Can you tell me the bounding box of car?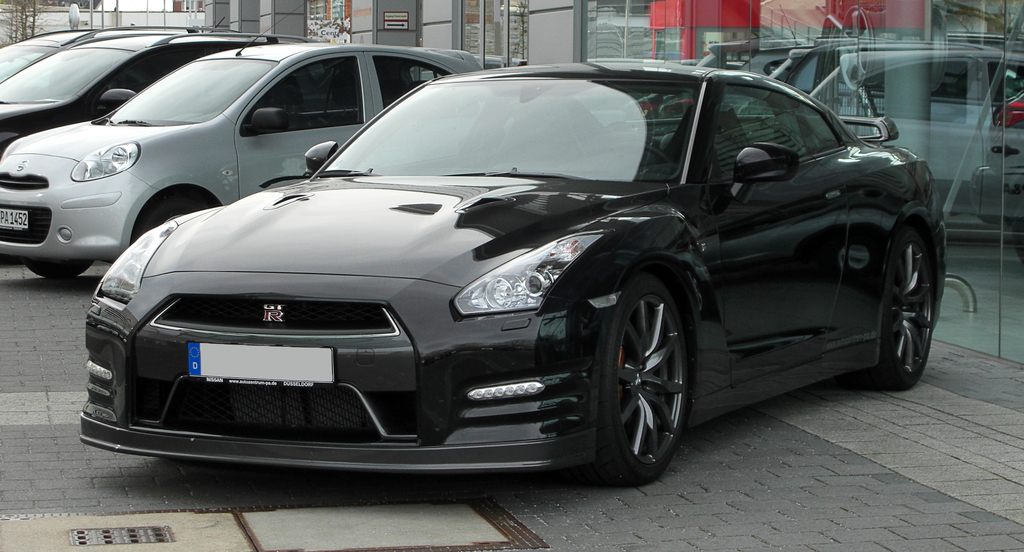
(0,28,294,155).
